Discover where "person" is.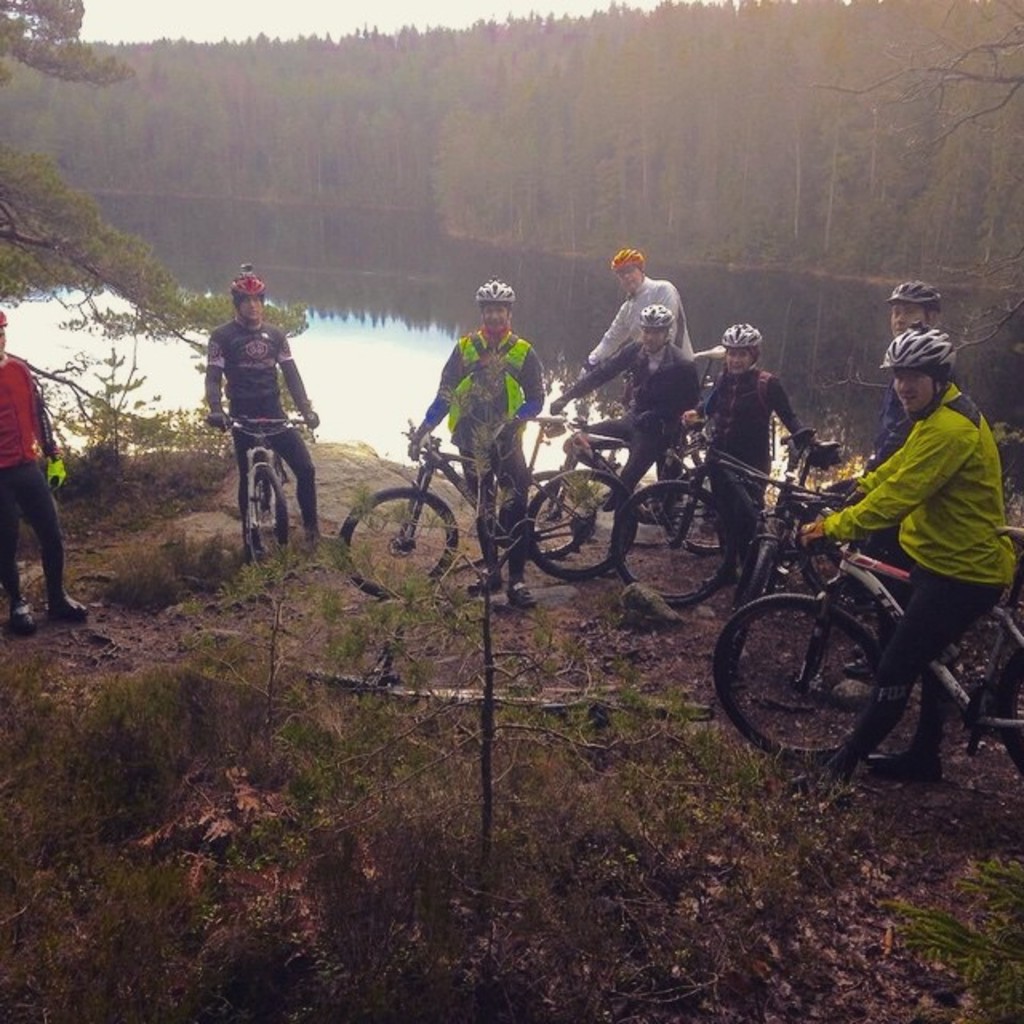
Discovered at 208/267/323/562.
